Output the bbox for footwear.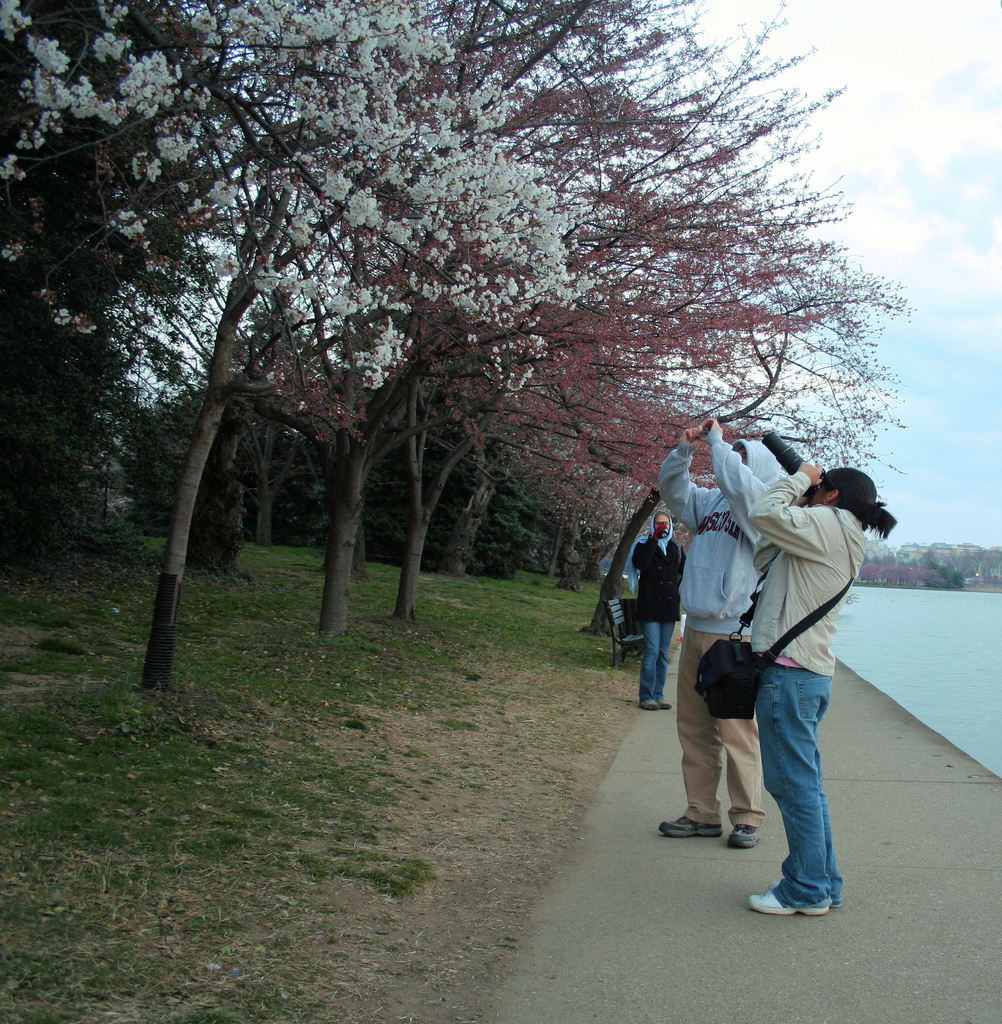
x1=742 y1=890 x2=826 y2=915.
